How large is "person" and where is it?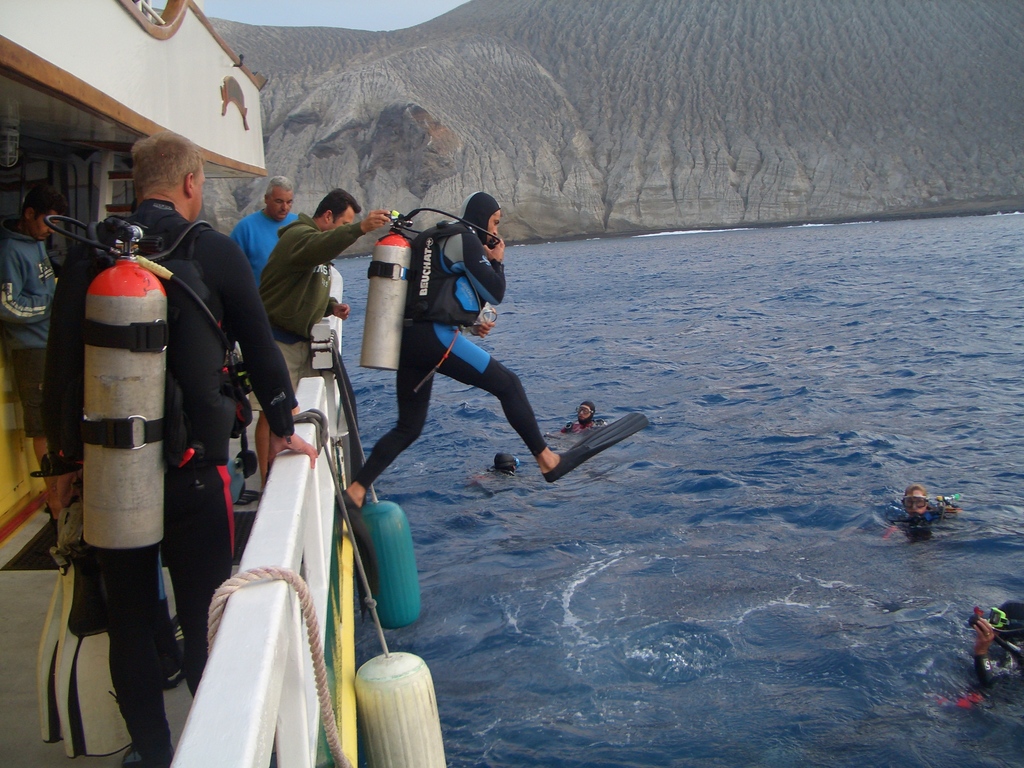
Bounding box: <bbox>46, 129, 318, 765</bbox>.
